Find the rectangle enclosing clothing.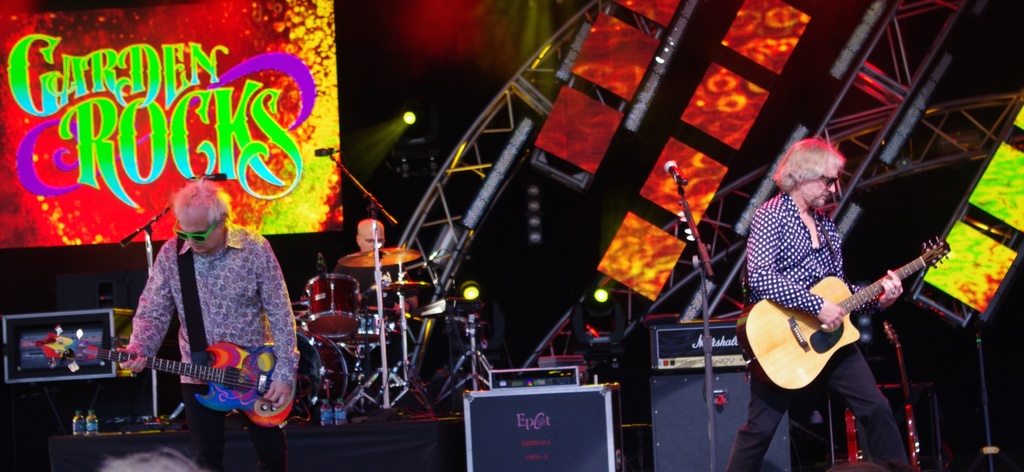
bbox=[126, 210, 302, 471].
